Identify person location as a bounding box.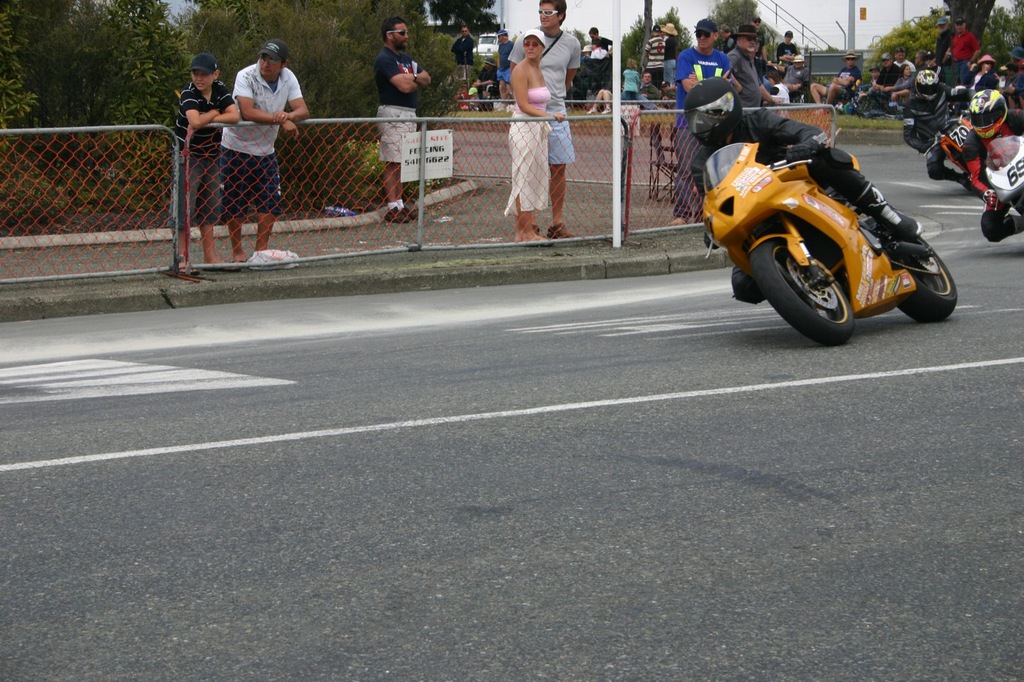
(169, 52, 243, 266).
